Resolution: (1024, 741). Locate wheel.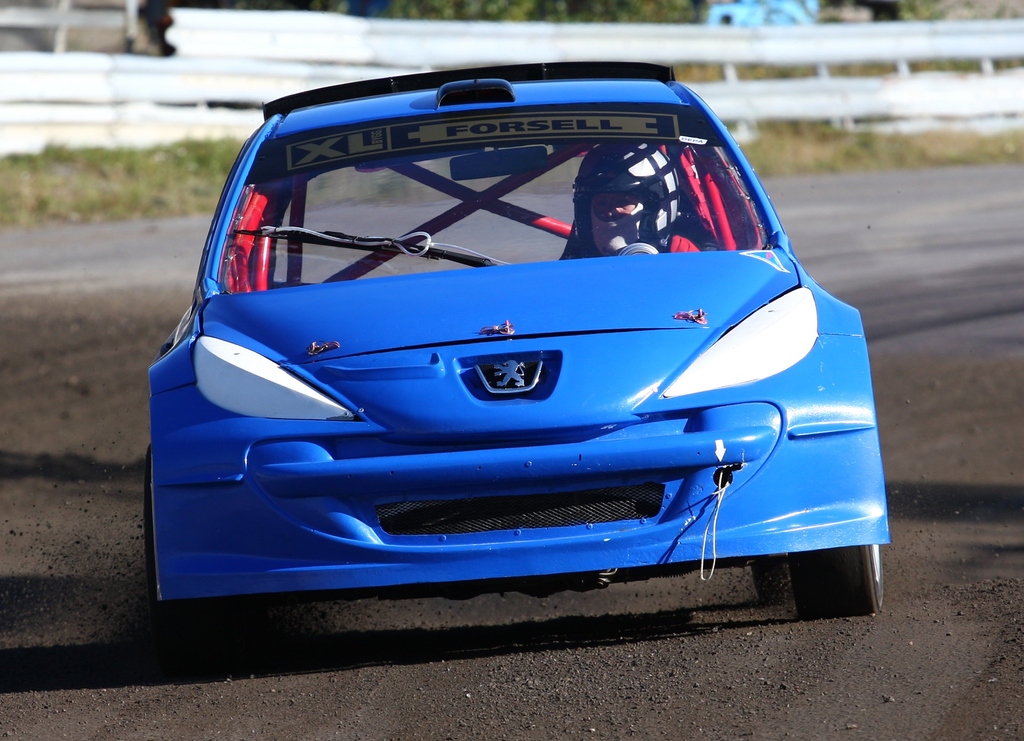
left=748, top=555, right=792, bottom=599.
